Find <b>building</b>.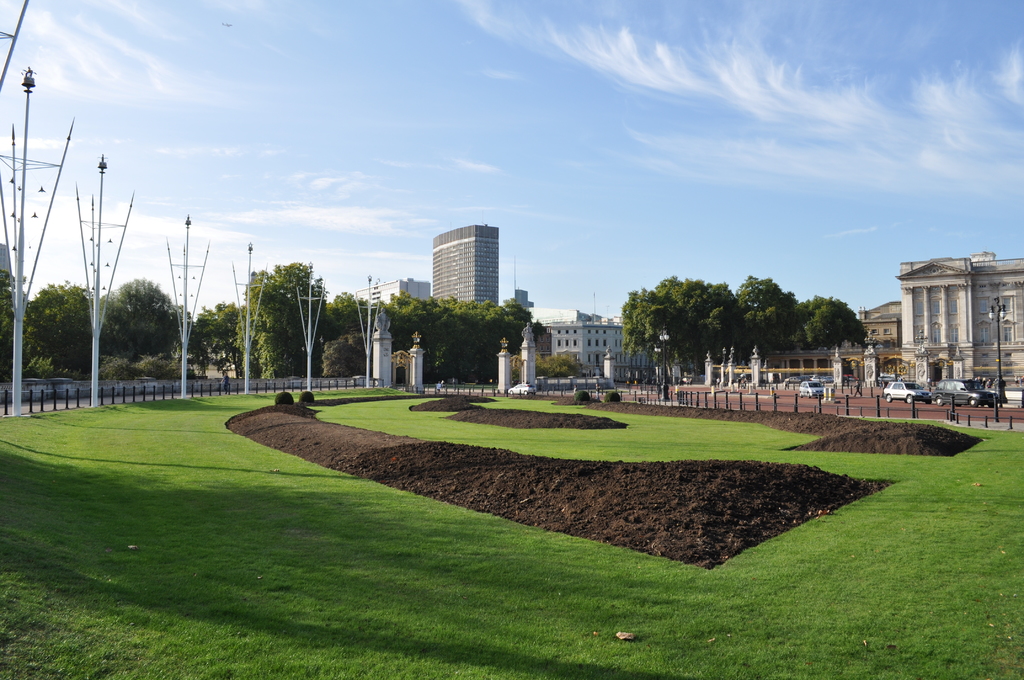
433 218 504 311.
